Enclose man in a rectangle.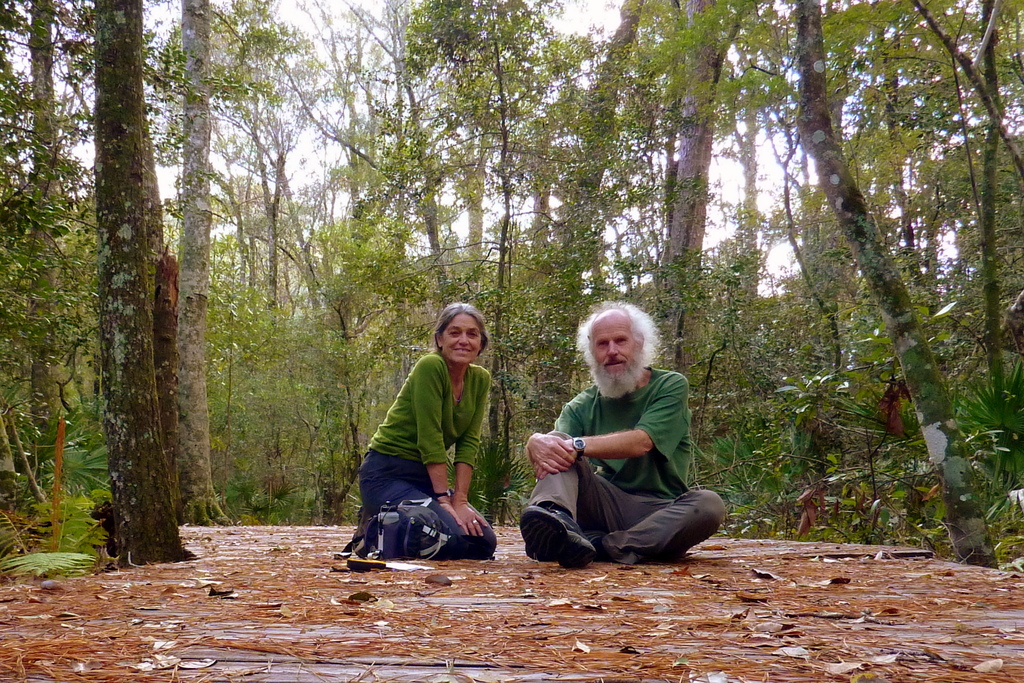
region(525, 303, 723, 580).
